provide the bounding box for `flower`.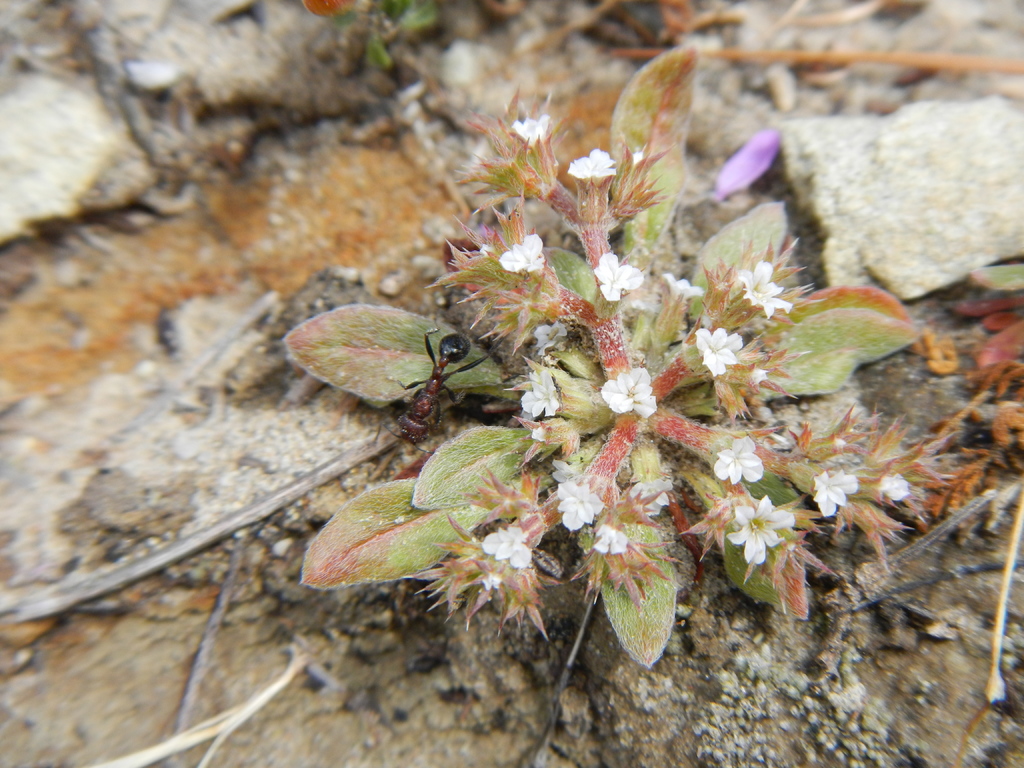
(697, 326, 745, 383).
